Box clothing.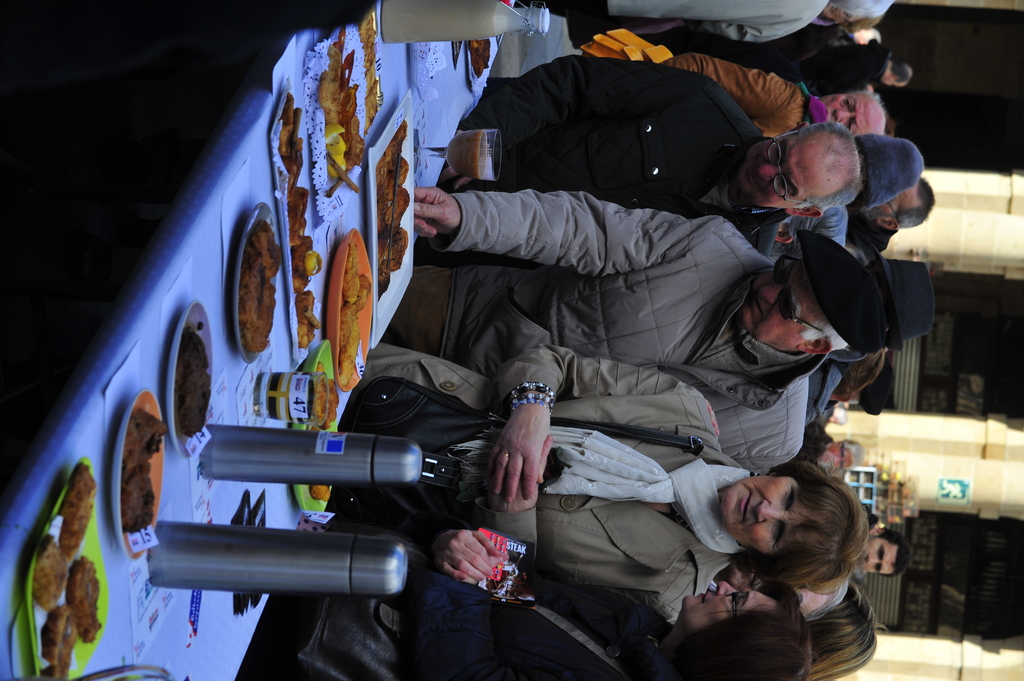
556/0/828/45.
